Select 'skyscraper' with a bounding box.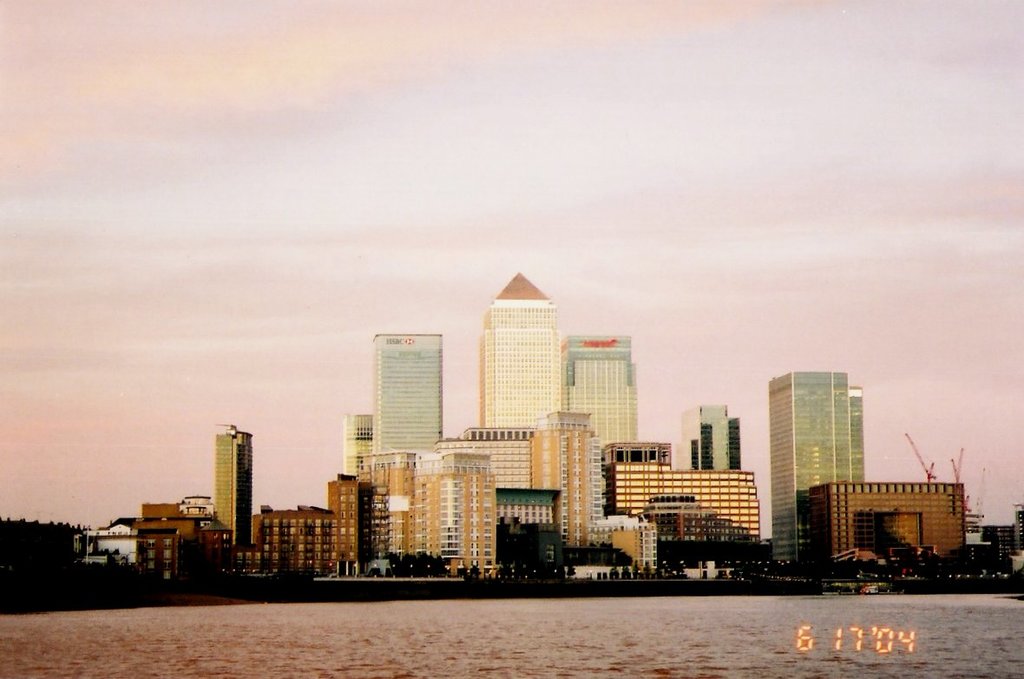
[left=676, top=400, right=751, bottom=483].
